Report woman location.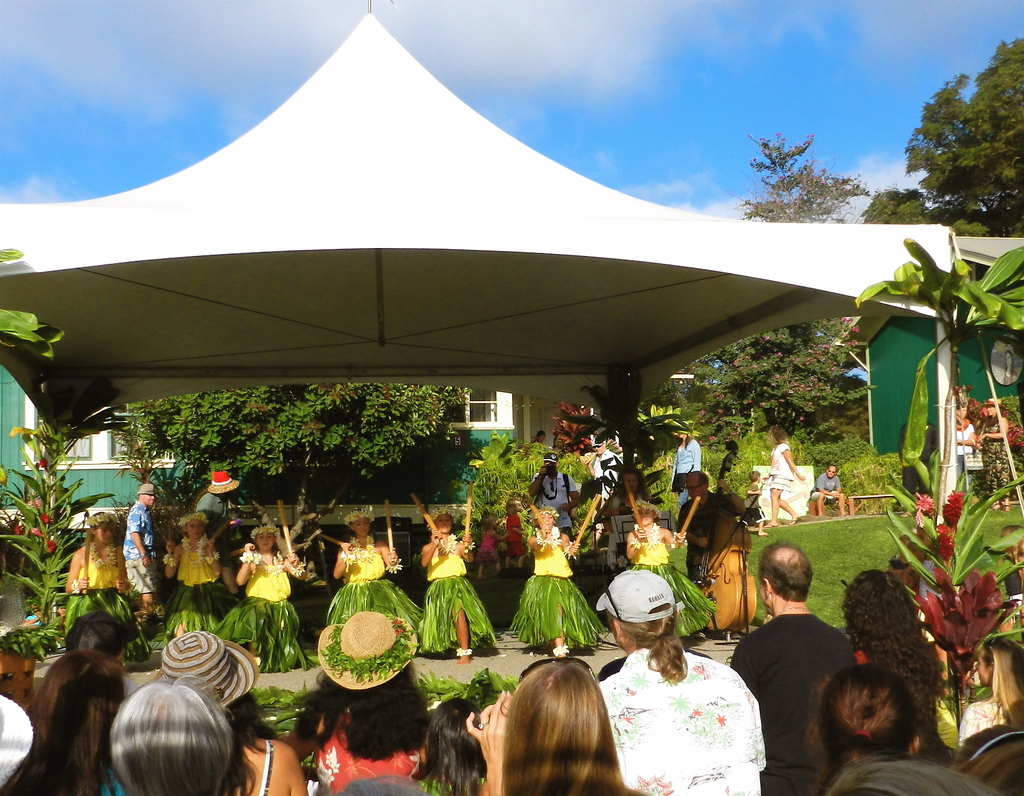
Report: {"x1": 164, "y1": 505, "x2": 237, "y2": 633}.
